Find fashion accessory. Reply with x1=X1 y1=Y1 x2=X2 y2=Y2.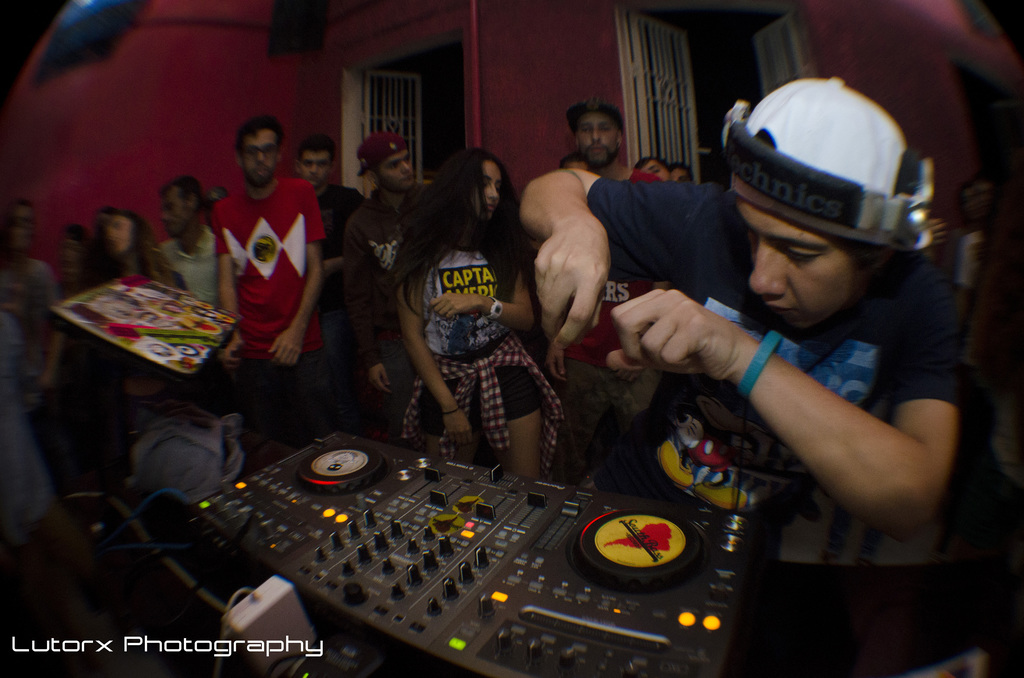
x1=735 y1=330 x2=796 y2=400.
